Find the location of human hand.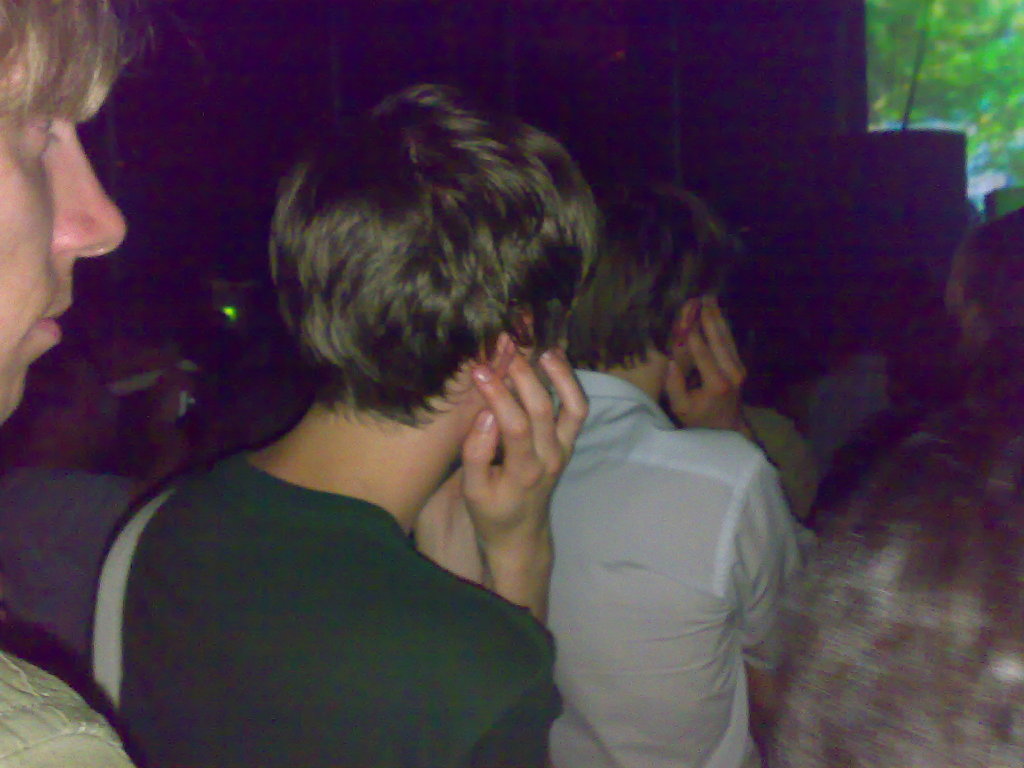
Location: crop(666, 295, 748, 431).
